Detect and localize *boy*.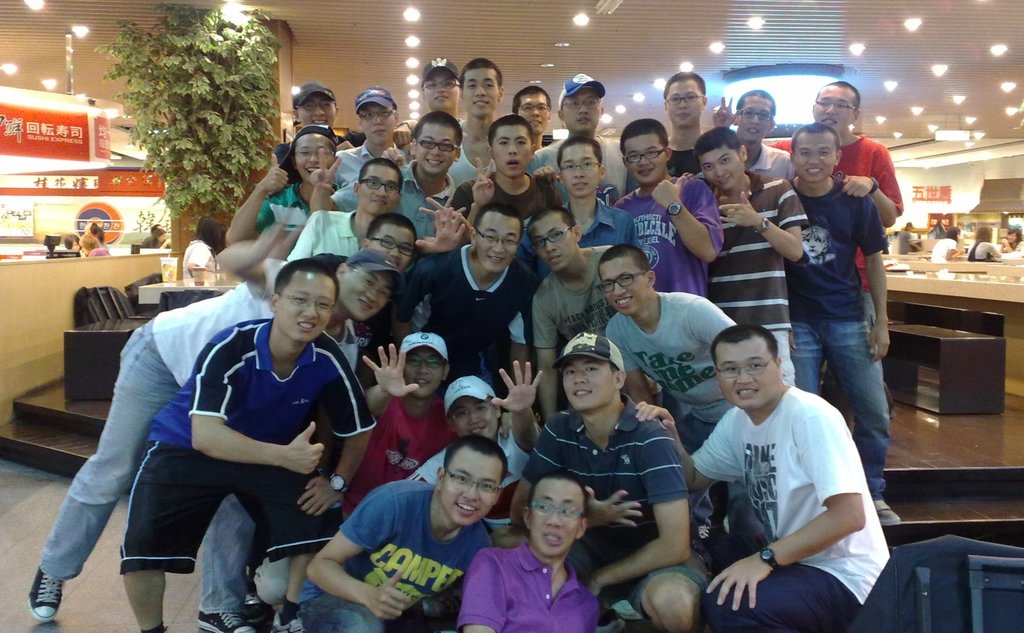
Localized at Rect(512, 74, 637, 211).
